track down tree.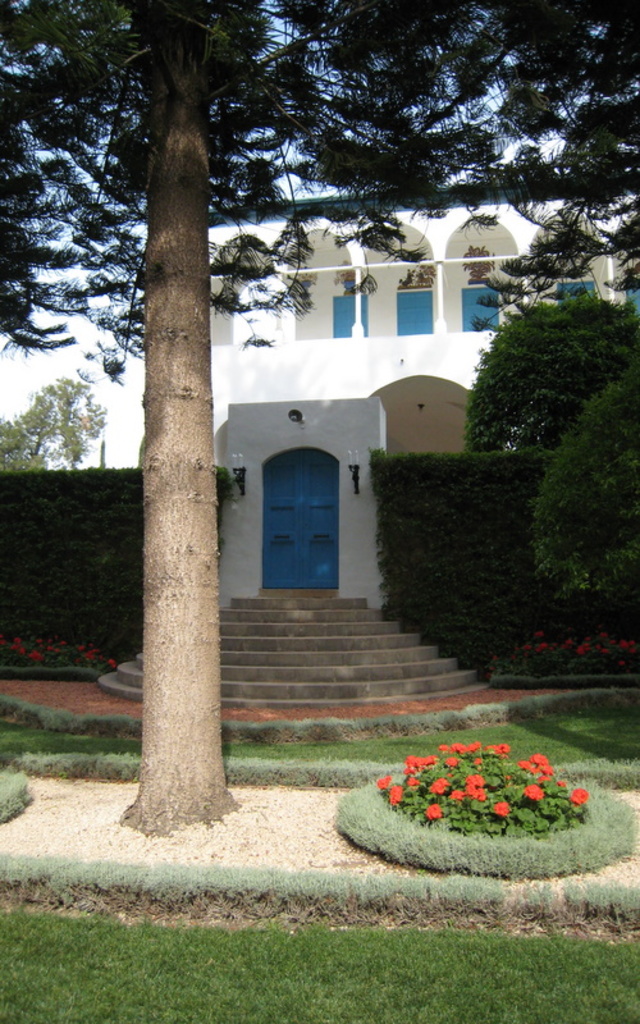
Tracked to 10/340/106/477.
